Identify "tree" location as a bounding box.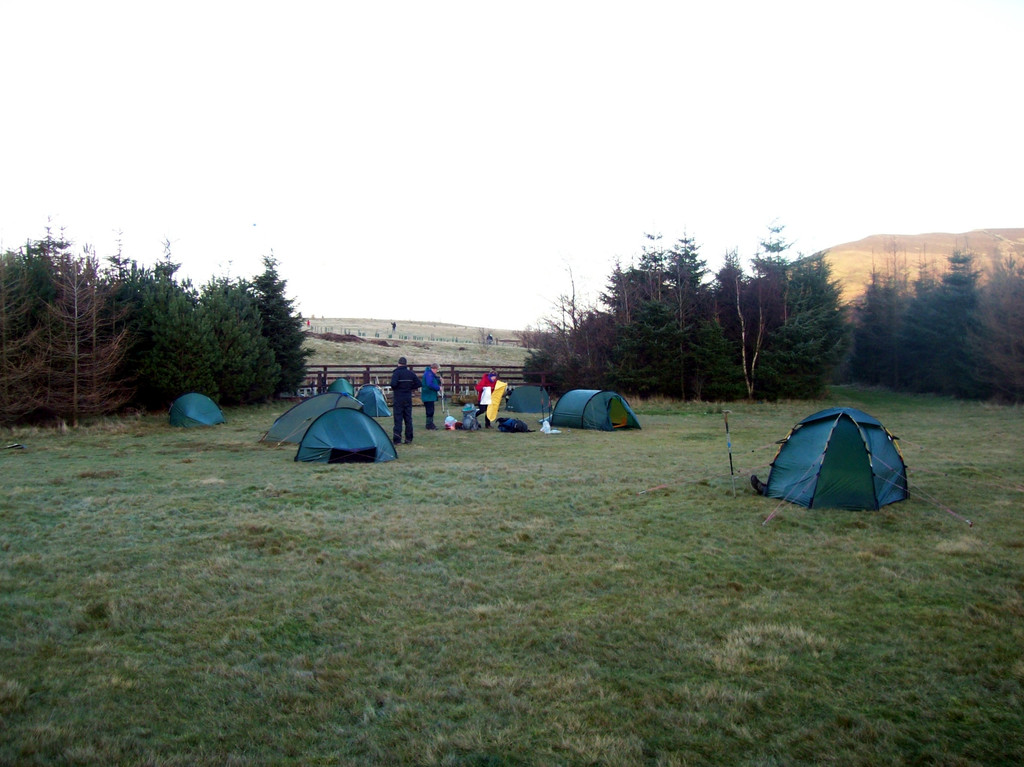
box=[257, 246, 312, 399].
